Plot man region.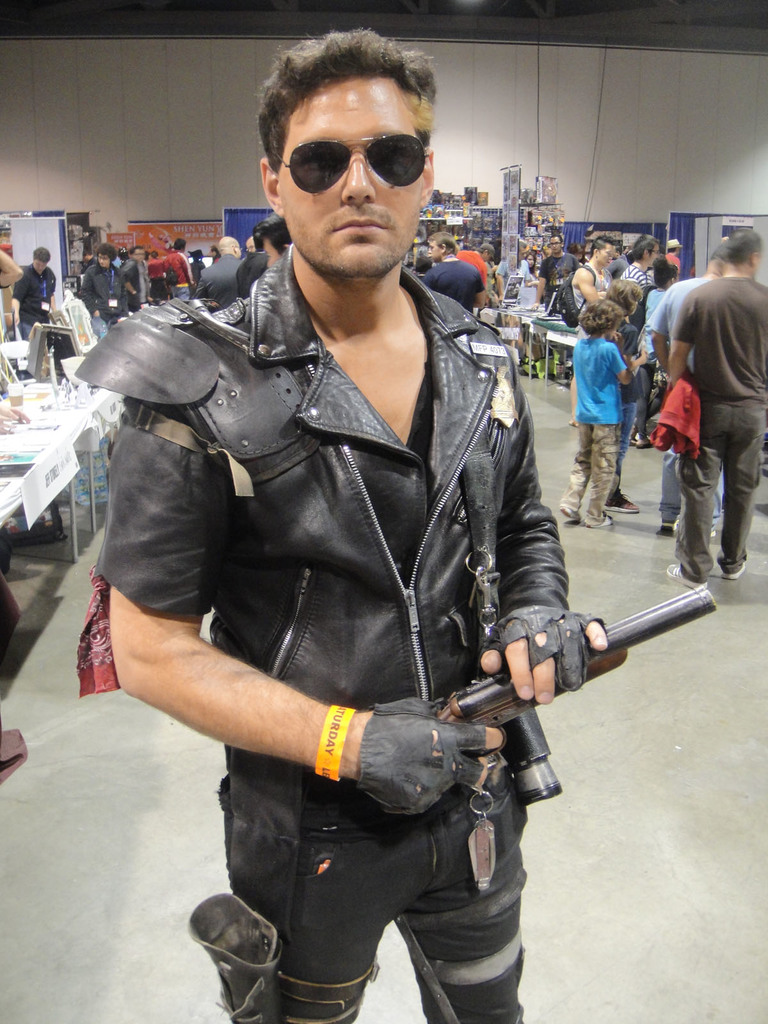
Plotted at 71 12 635 1023.
